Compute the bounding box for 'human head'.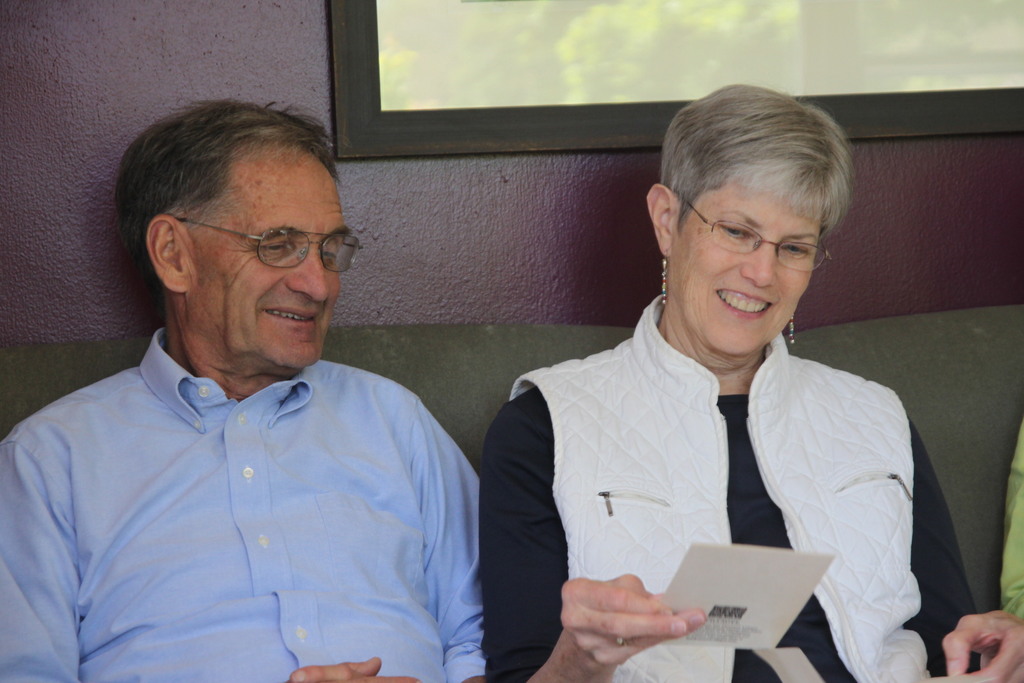
select_region(111, 104, 356, 361).
